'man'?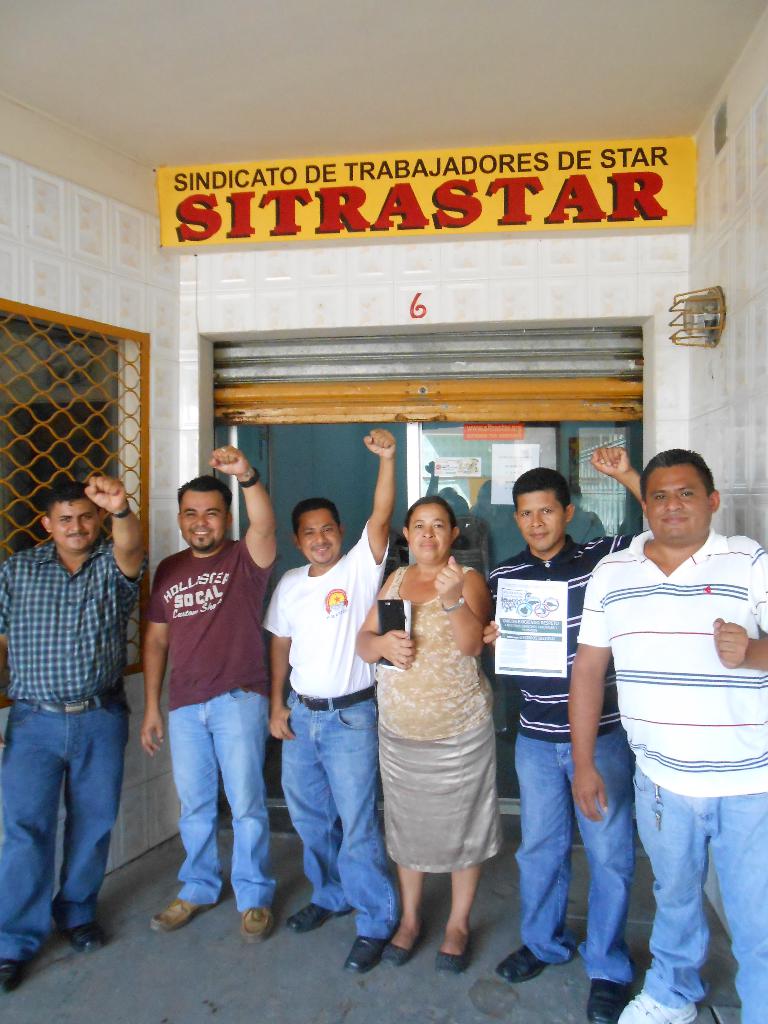
[0,472,141,994]
